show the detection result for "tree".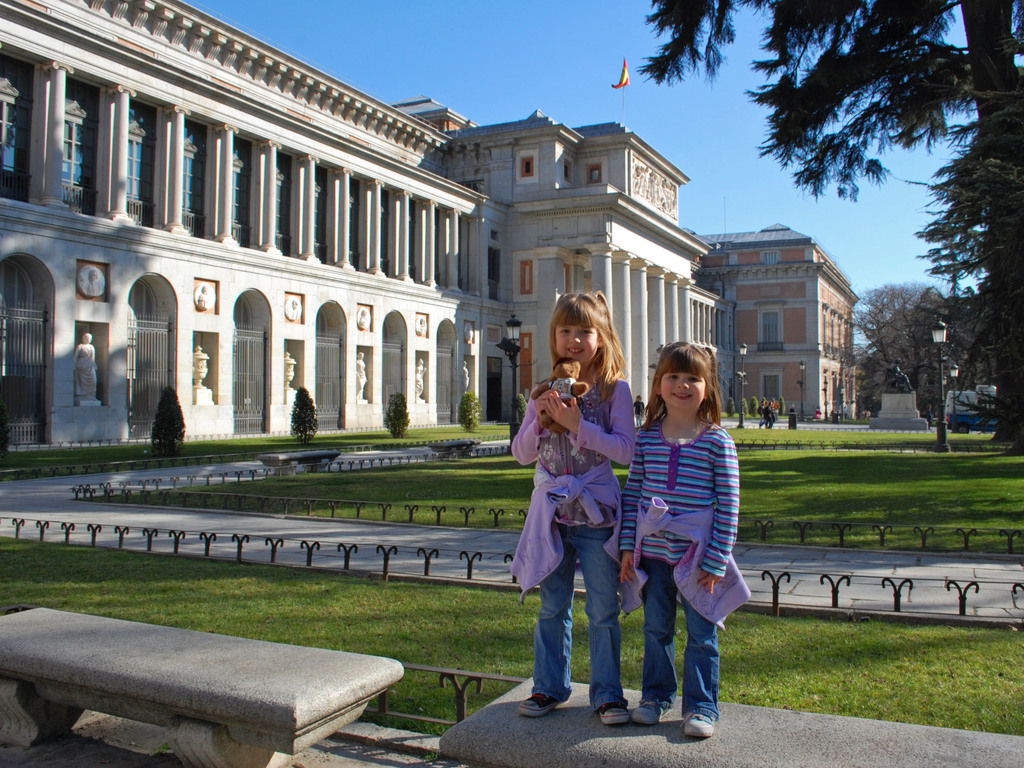
bbox=(737, 396, 746, 421).
